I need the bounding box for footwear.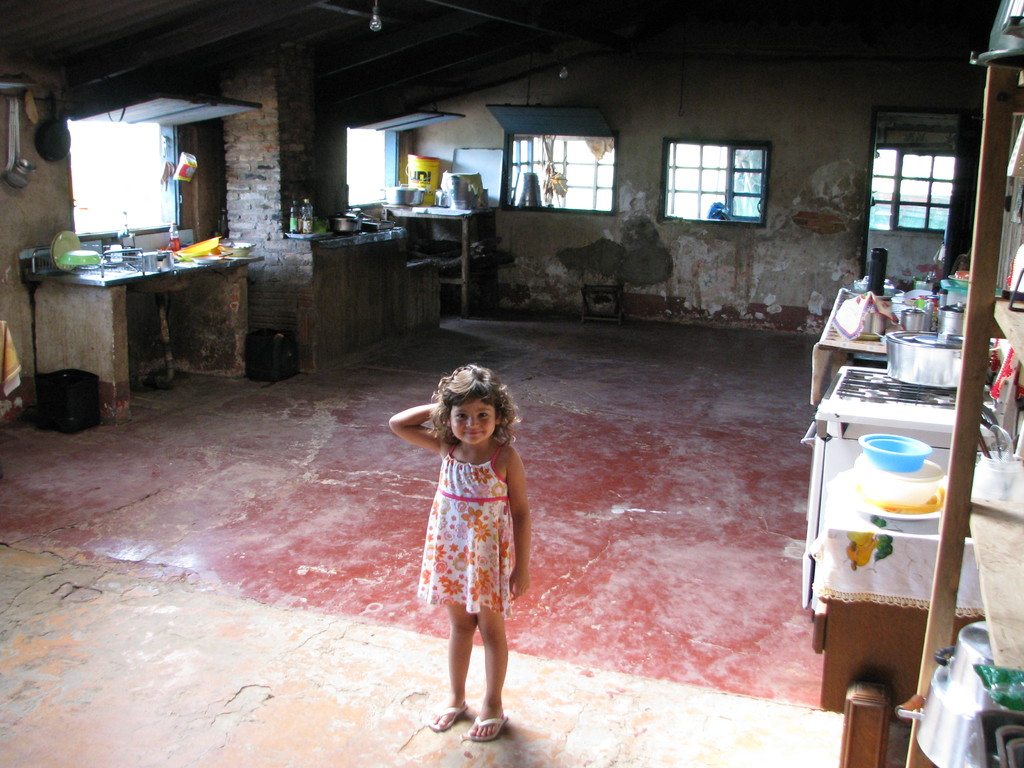
Here it is: 466 712 512 741.
